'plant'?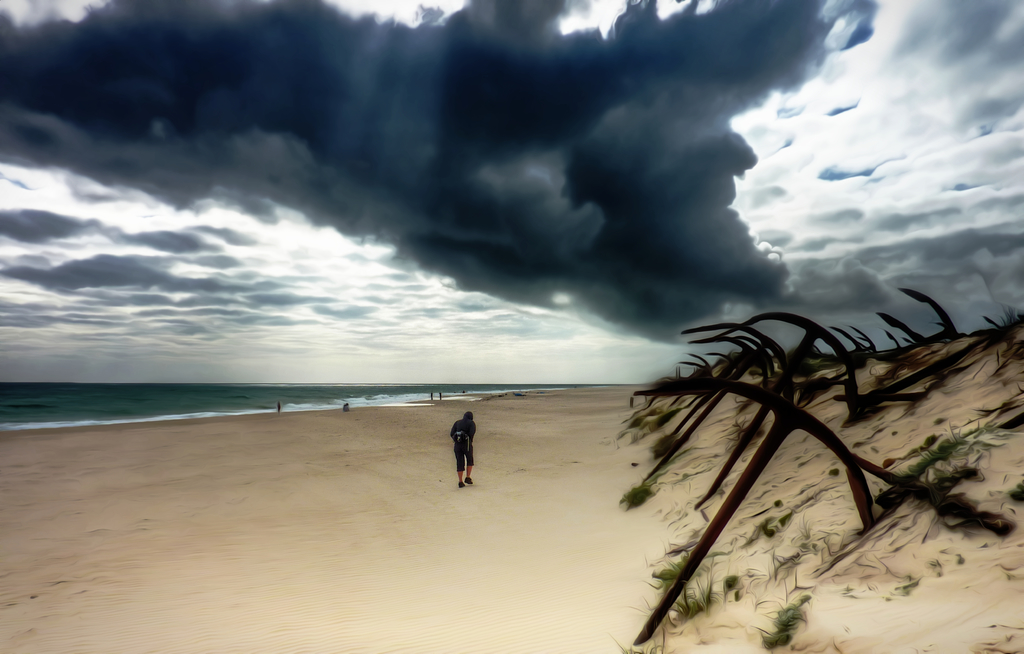
box(755, 596, 813, 648)
